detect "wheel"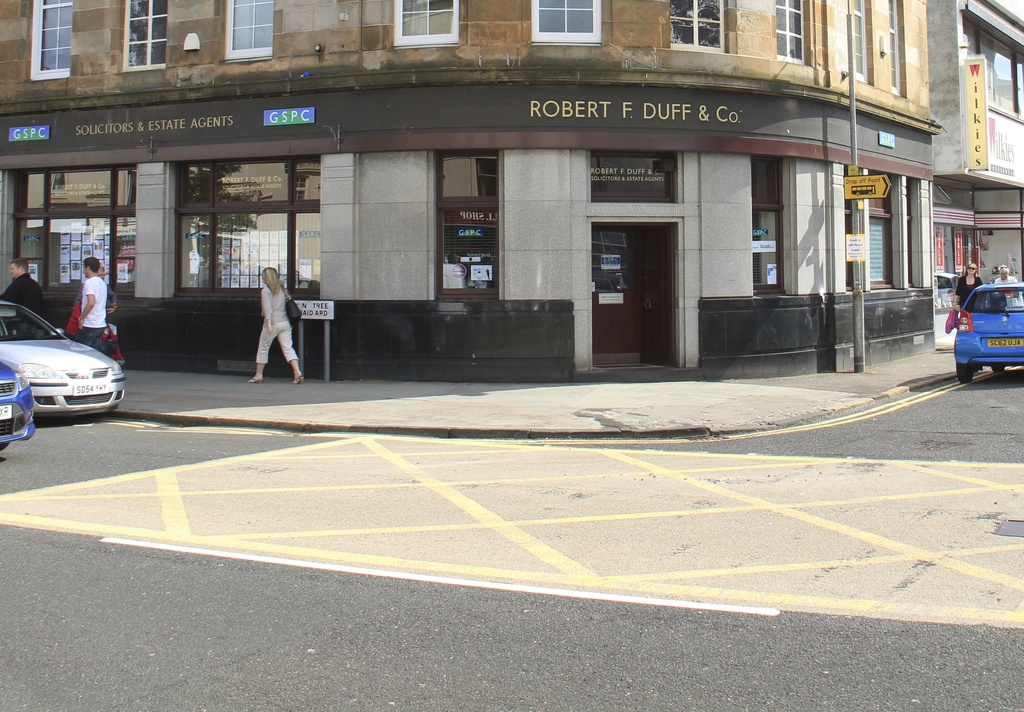
x1=1 y1=444 x2=8 y2=452
